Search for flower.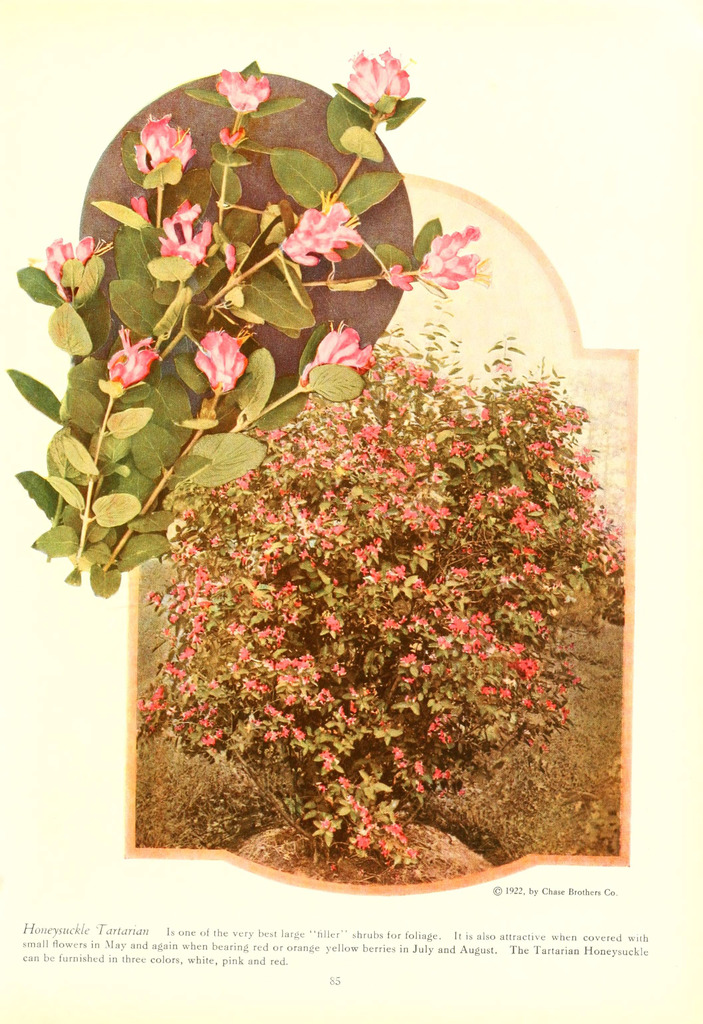
Found at 213,68,271,111.
